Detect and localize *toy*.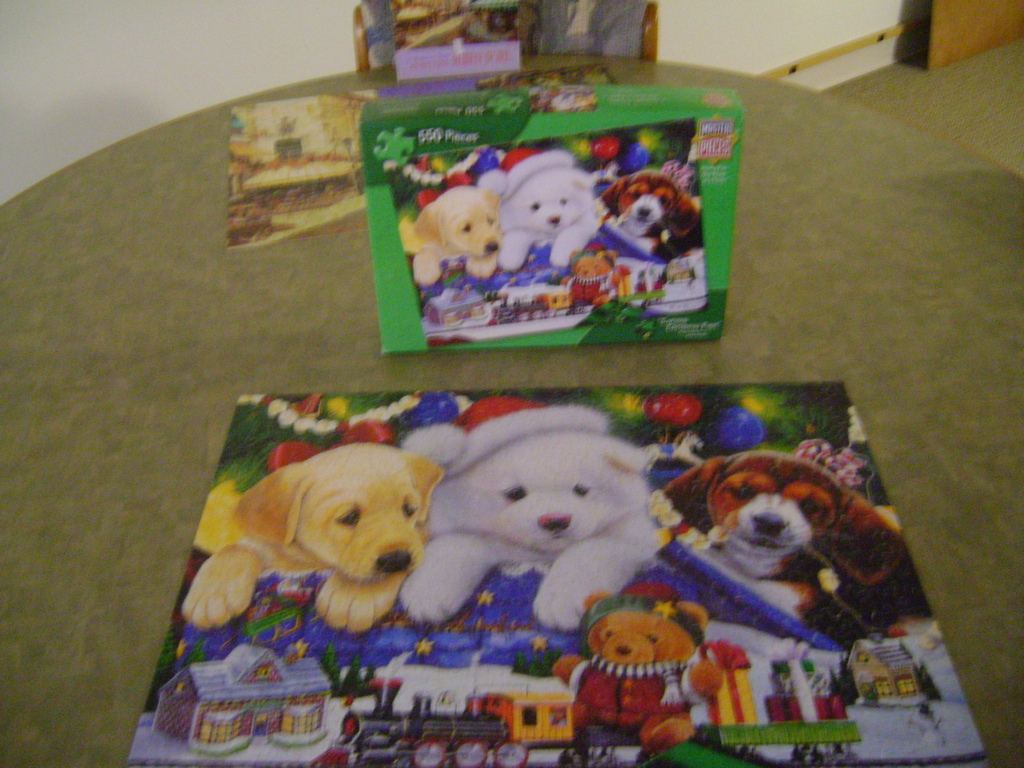
Localized at bbox=[497, 150, 602, 268].
